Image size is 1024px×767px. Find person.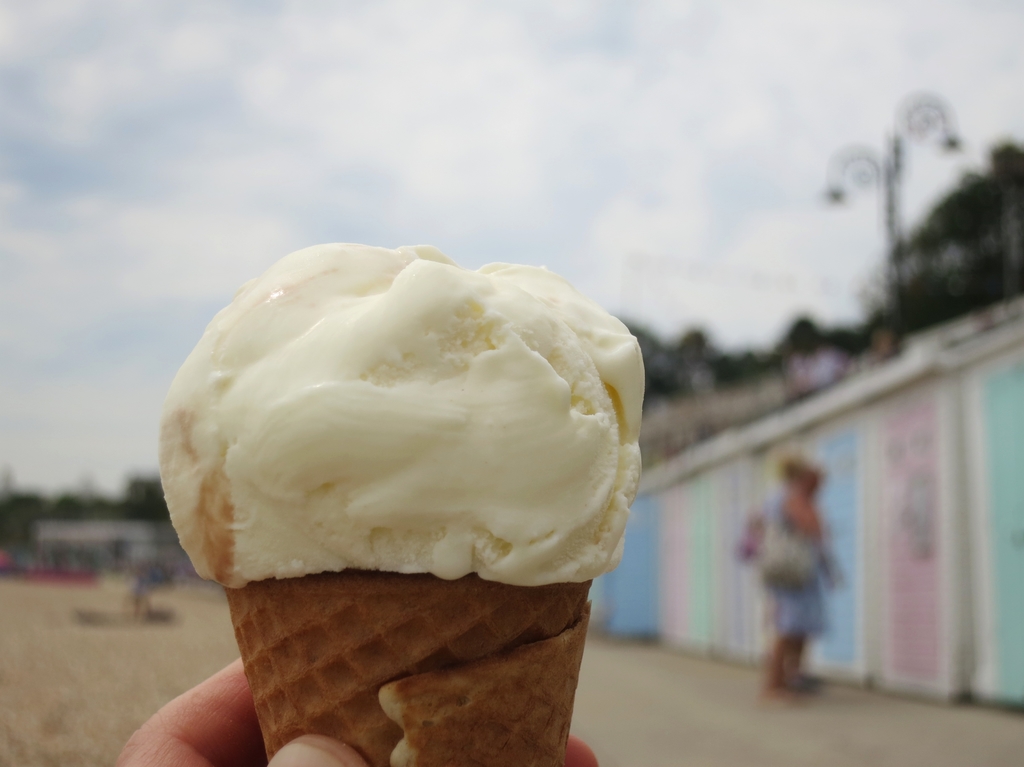
<bbox>115, 653, 602, 766</bbox>.
